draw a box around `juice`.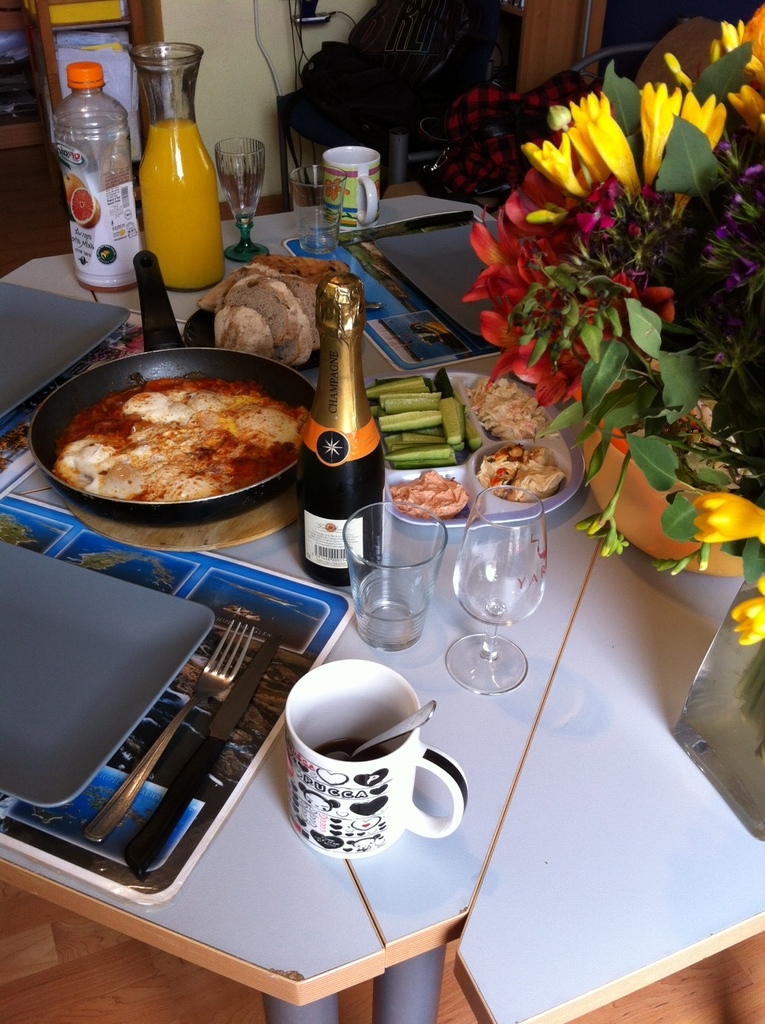
[x1=127, y1=69, x2=217, y2=288].
